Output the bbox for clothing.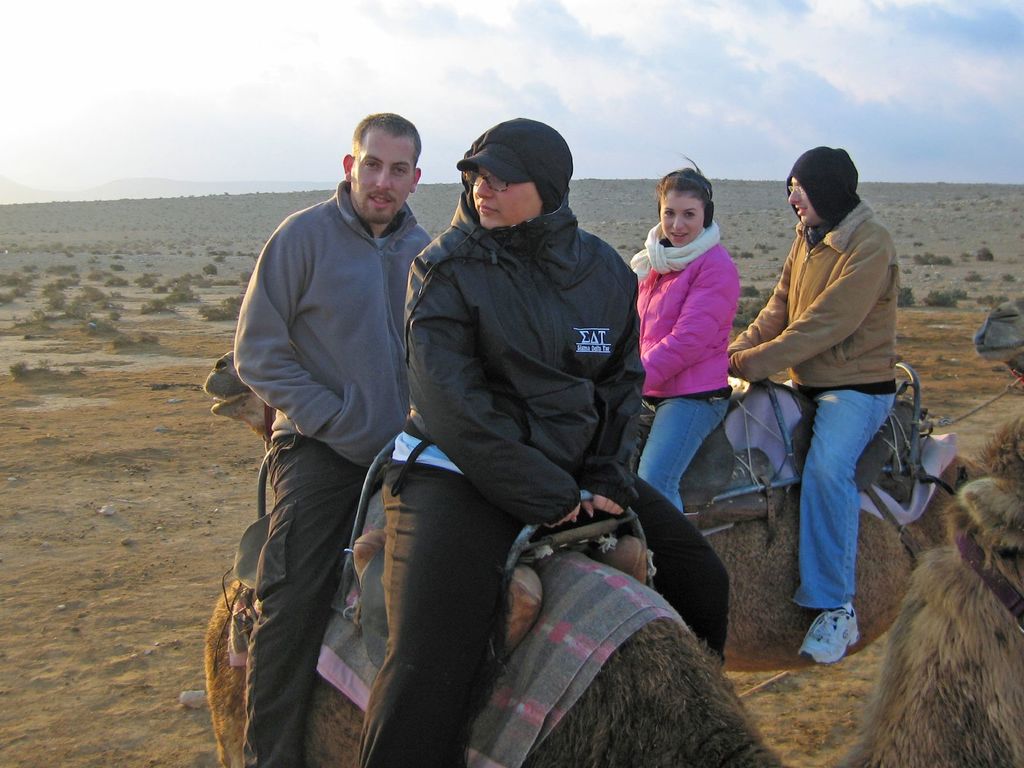
Rect(730, 184, 896, 623).
